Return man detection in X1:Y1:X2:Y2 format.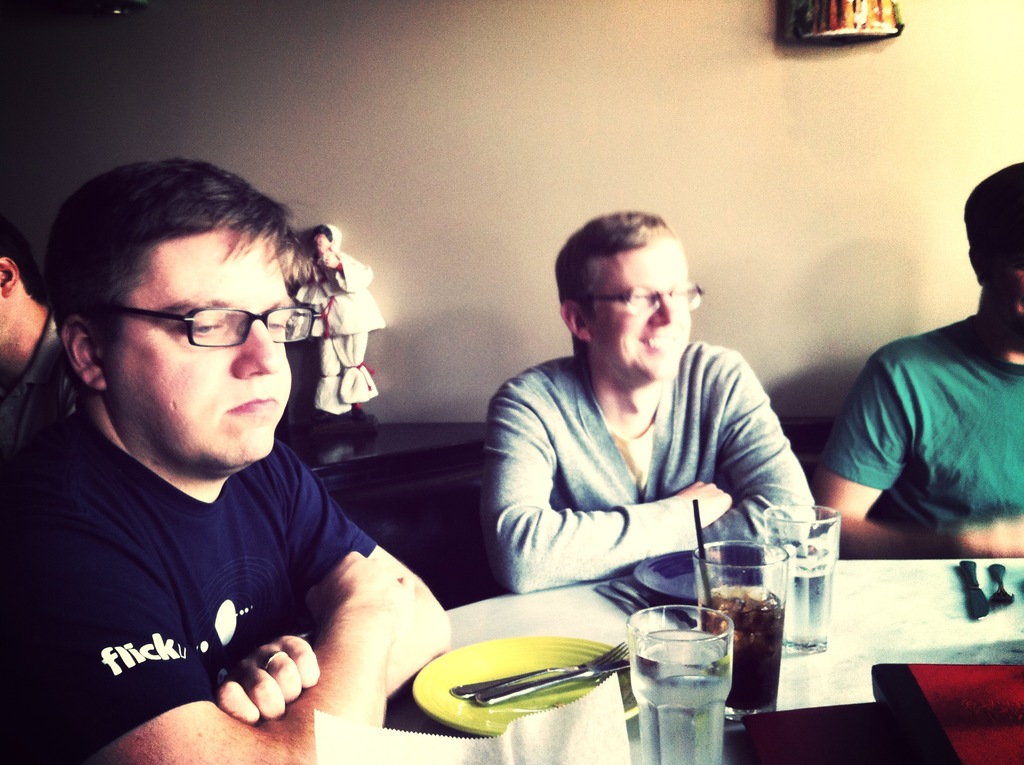
0:229:78:575.
